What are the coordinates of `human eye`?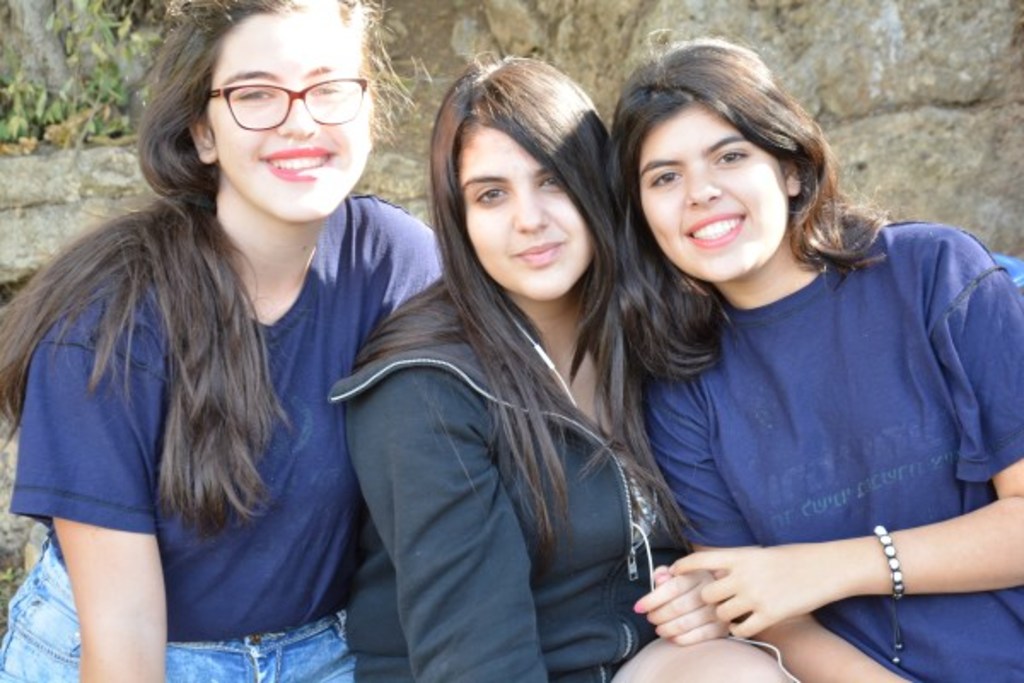
(713,147,748,164).
